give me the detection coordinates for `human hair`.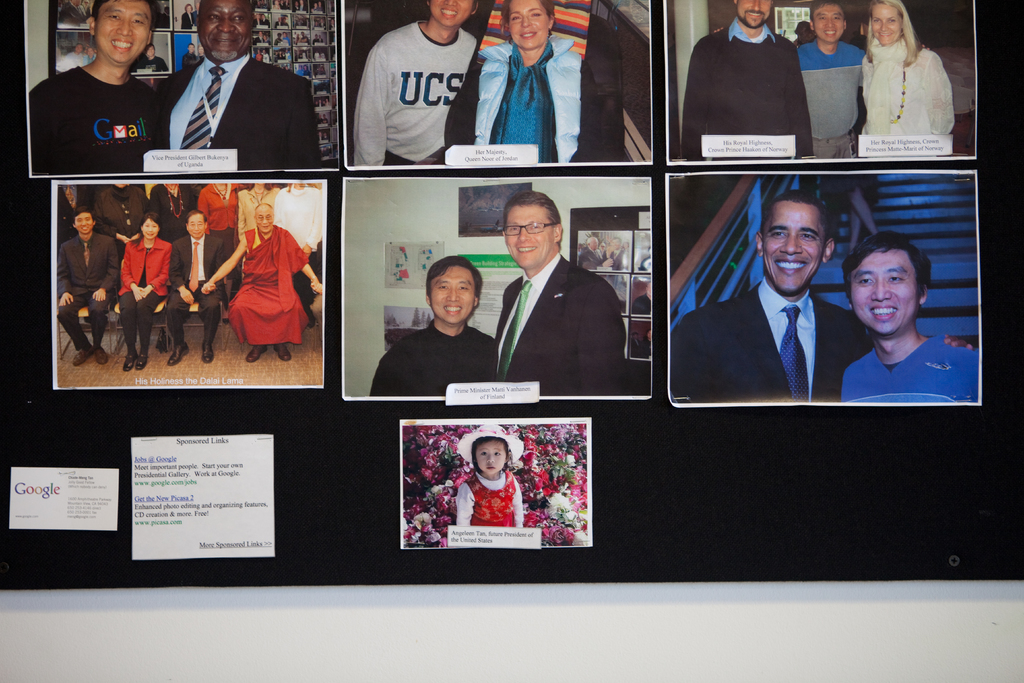
(810,0,844,16).
